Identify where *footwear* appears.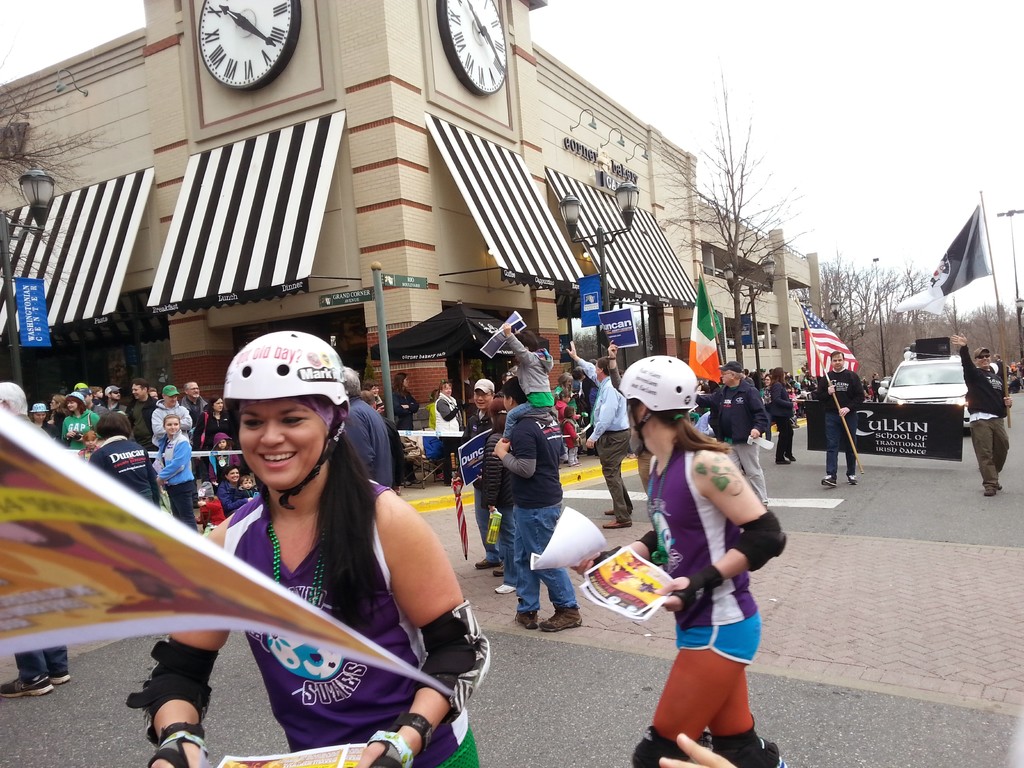
Appears at Rect(778, 457, 791, 466).
